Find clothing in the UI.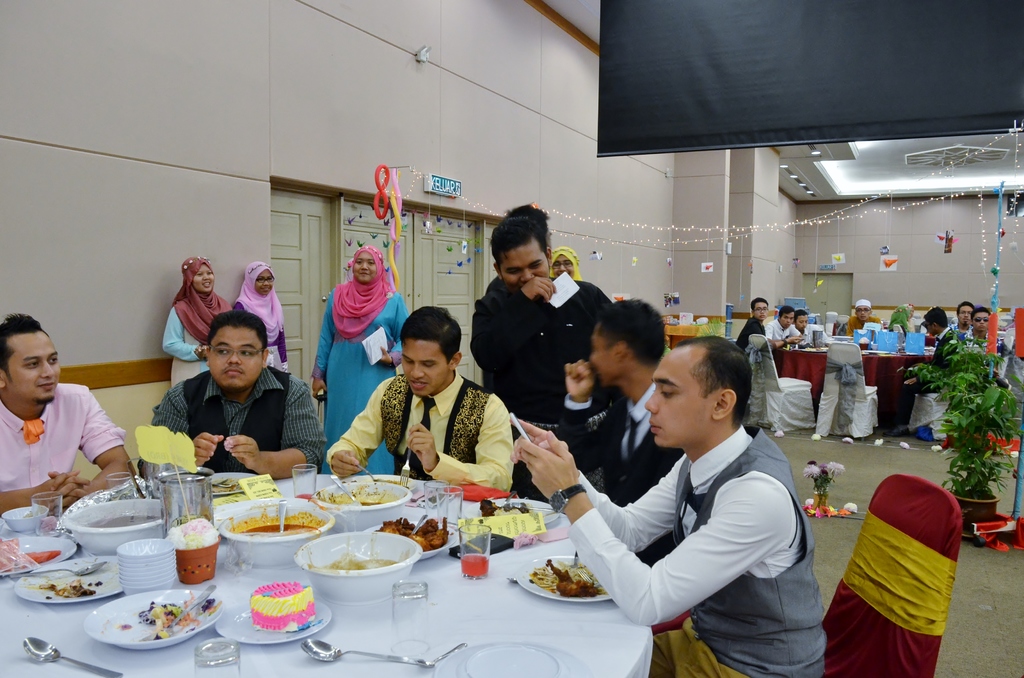
UI element at box=[234, 281, 284, 341].
